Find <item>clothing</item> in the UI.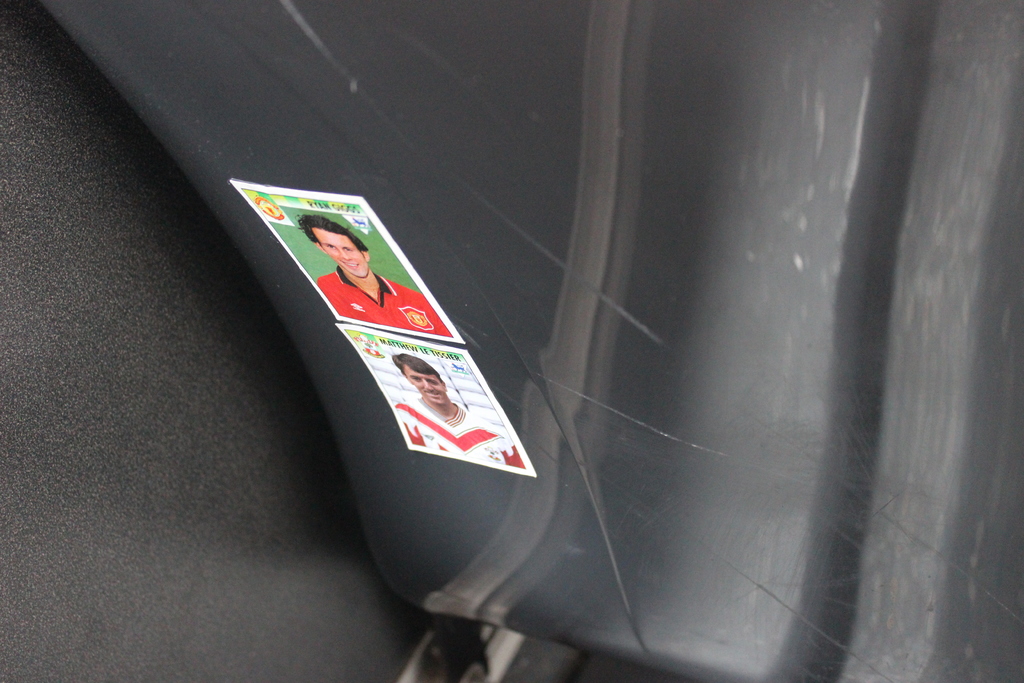
UI element at (left=317, top=267, right=452, bottom=334).
